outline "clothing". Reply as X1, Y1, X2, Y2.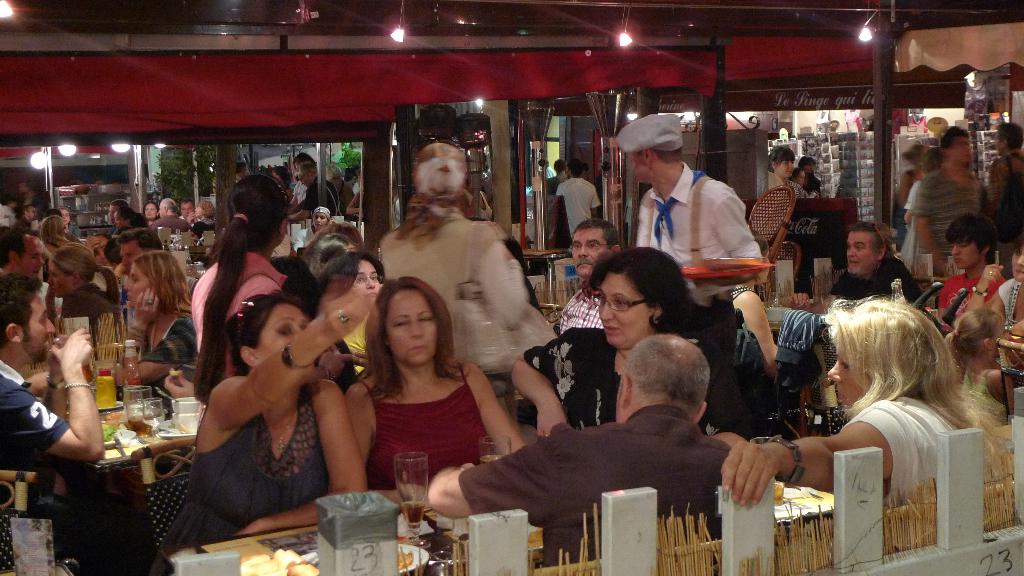
996, 268, 1023, 330.
